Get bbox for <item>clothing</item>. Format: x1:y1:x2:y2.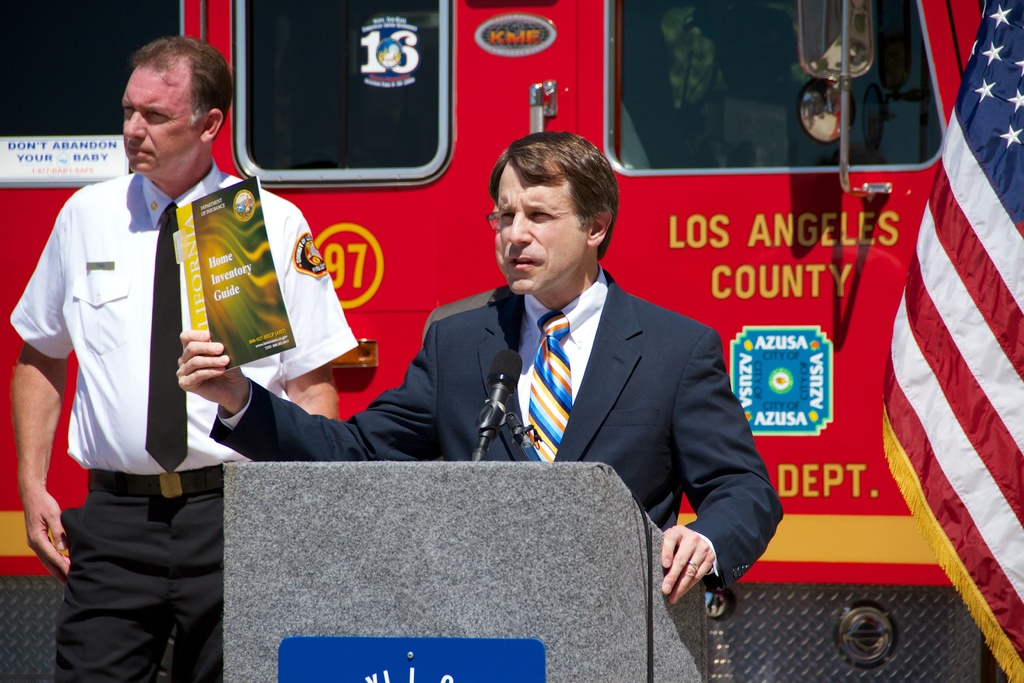
208:284:784:593.
